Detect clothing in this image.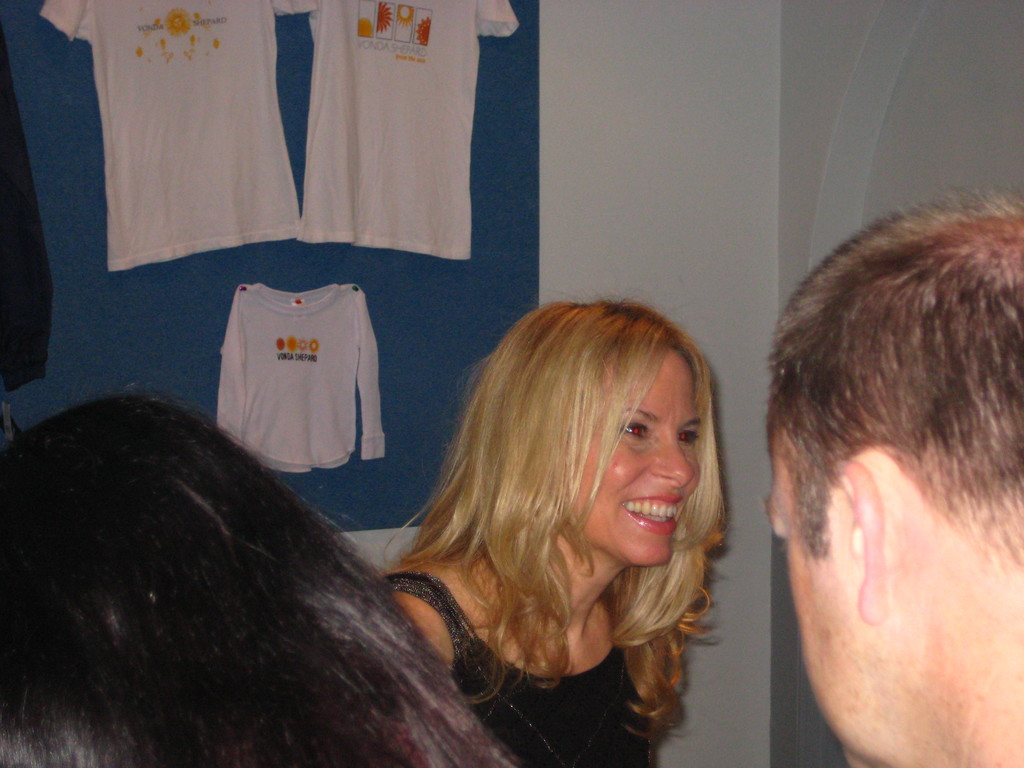
Detection: 364, 566, 657, 767.
